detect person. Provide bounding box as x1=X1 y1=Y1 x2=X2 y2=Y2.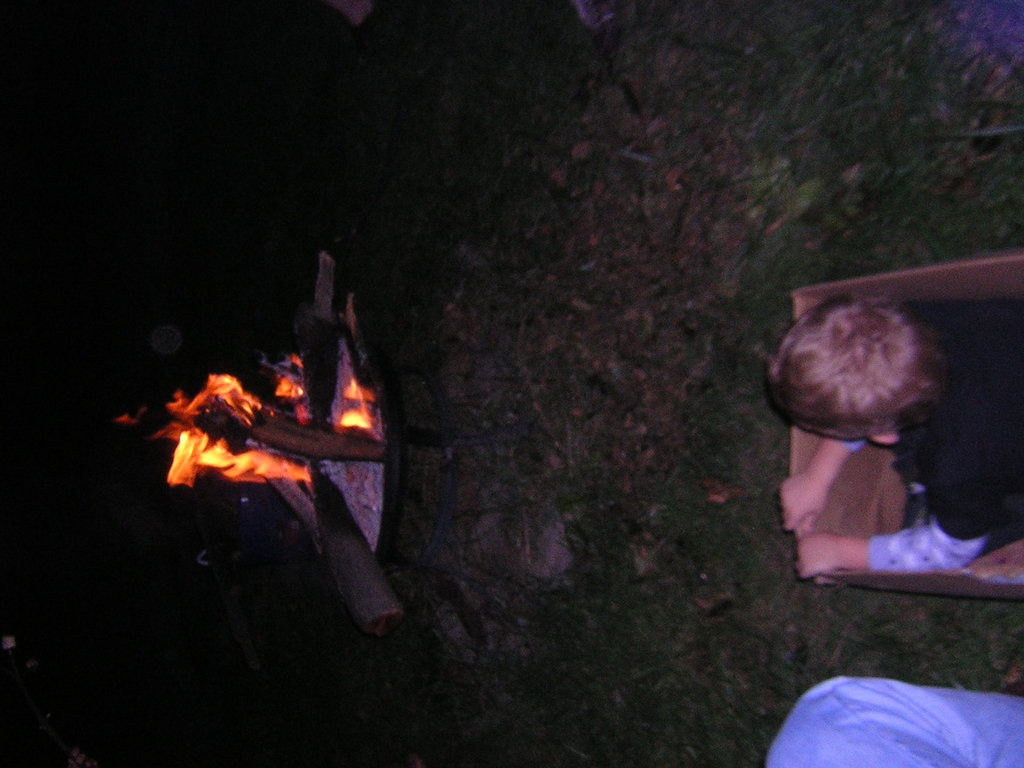
x1=769 y1=298 x2=1023 y2=593.
